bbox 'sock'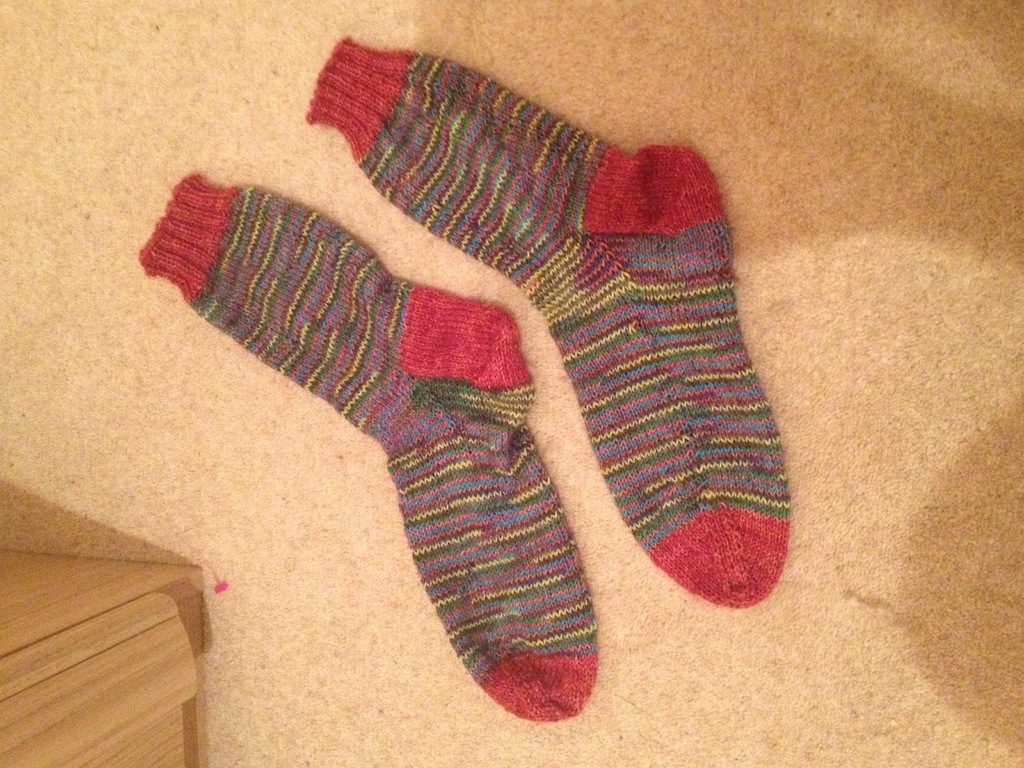
l=136, t=170, r=599, b=722
